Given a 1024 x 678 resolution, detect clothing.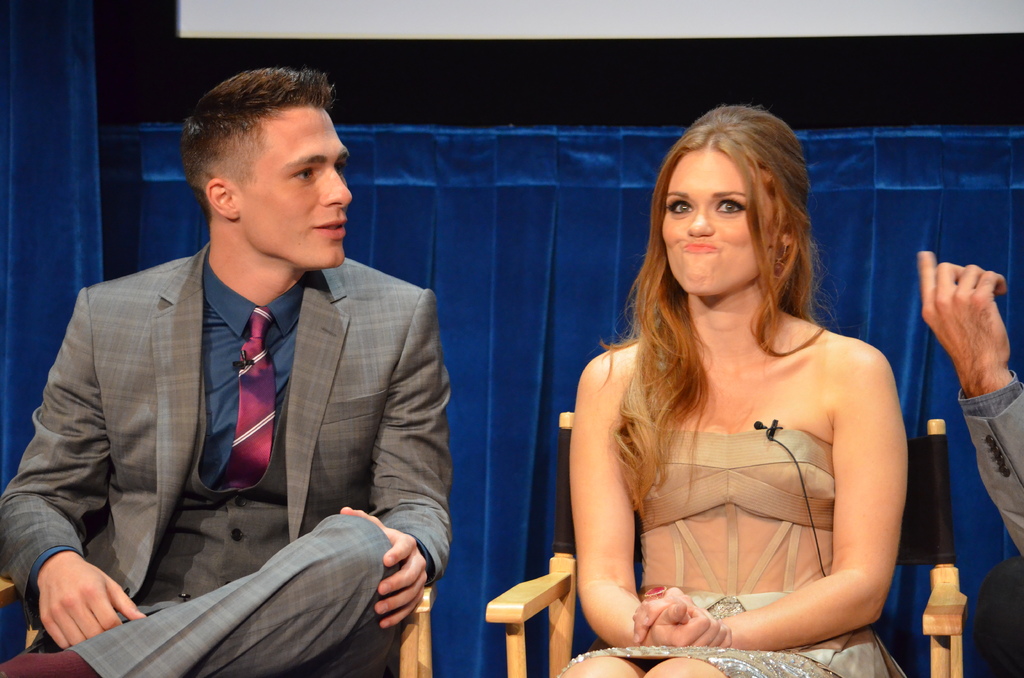
bbox=[956, 371, 1023, 553].
